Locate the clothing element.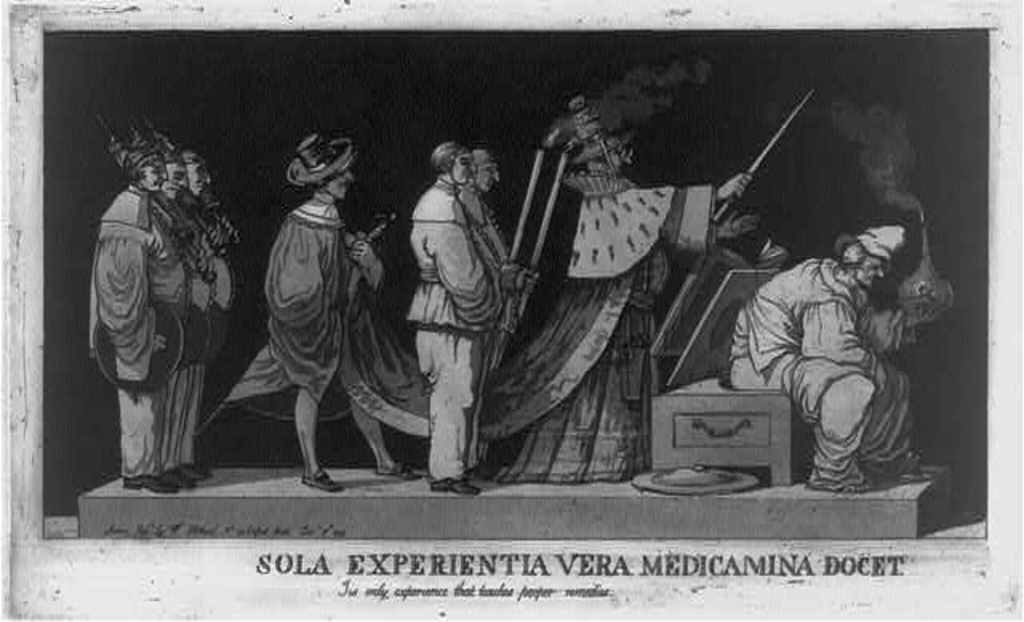
Element bbox: Rect(160, 198, 210, 468).
